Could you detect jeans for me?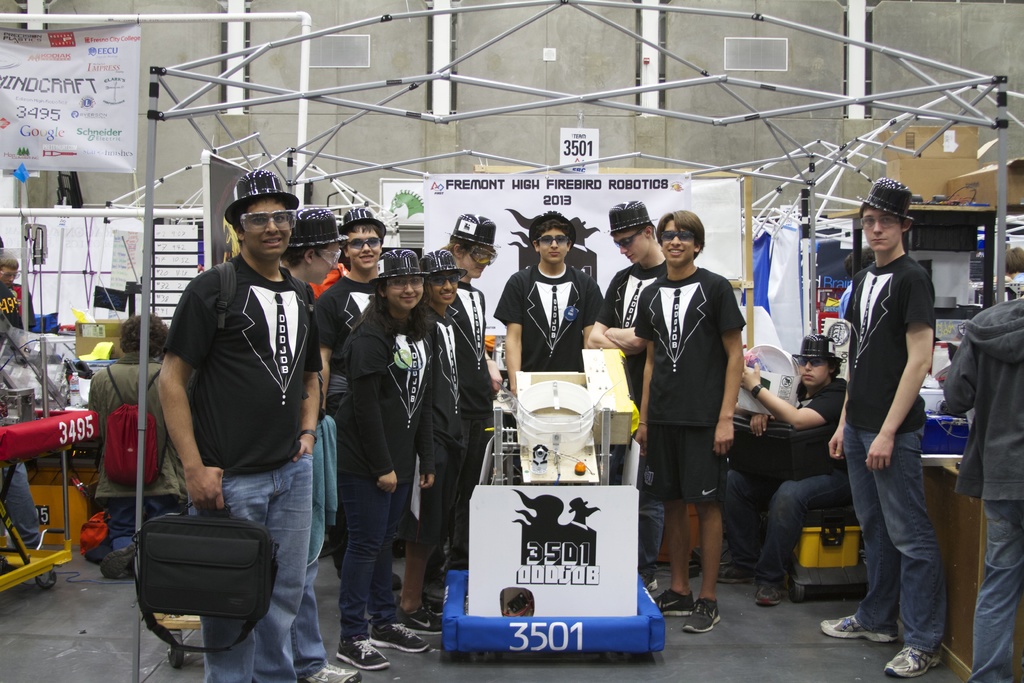
Detection result: 286:446:328:672.
